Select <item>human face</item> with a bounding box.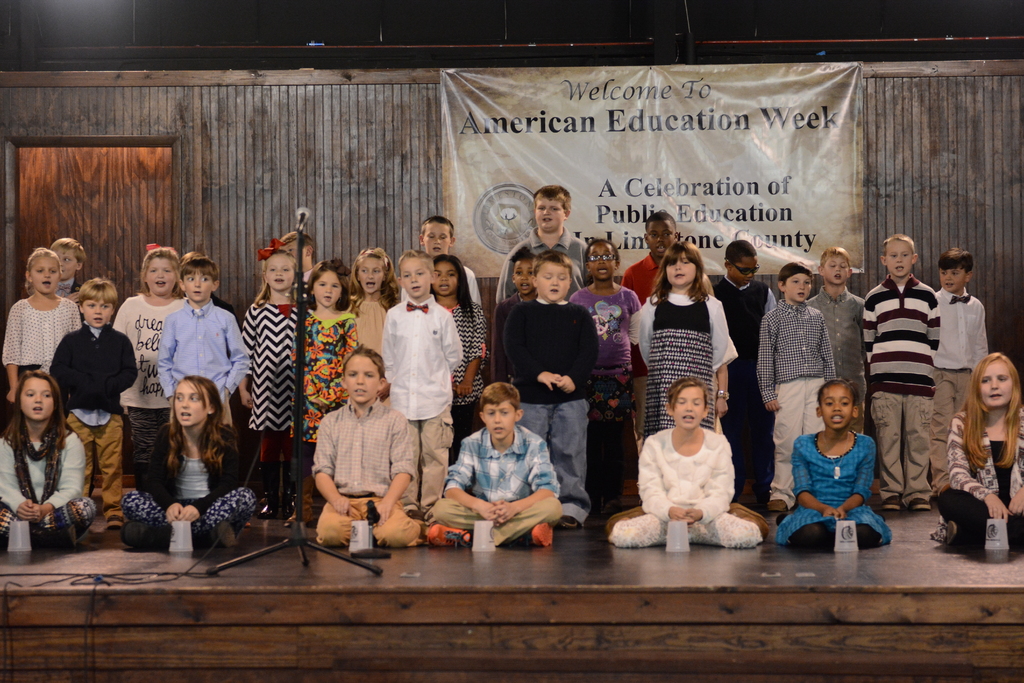
detection(19, 377, 56, 416).
